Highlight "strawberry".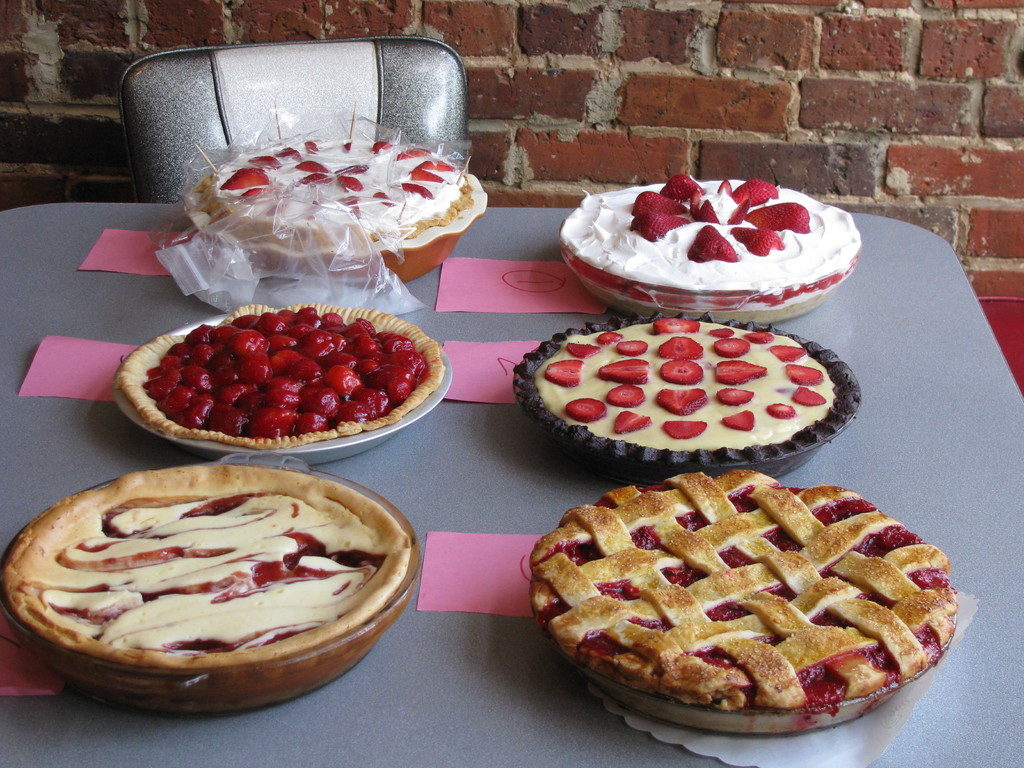
Highlighted region: 746/328/773/347.
